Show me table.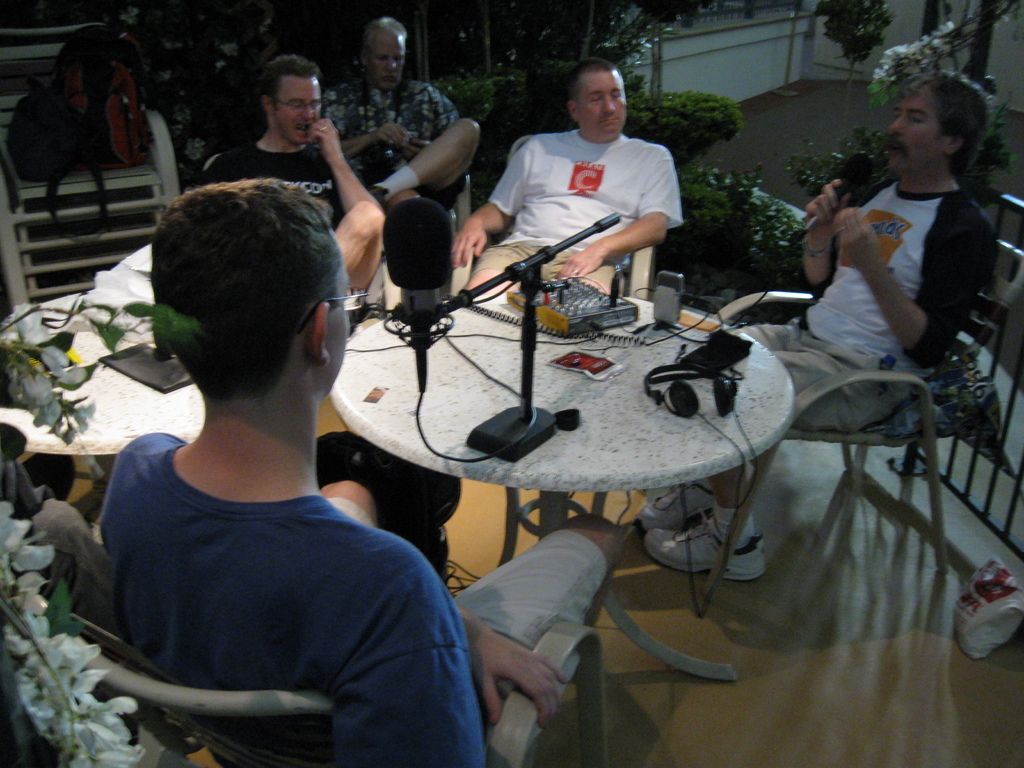
table is here: <box>0,289,207,458</box>.
